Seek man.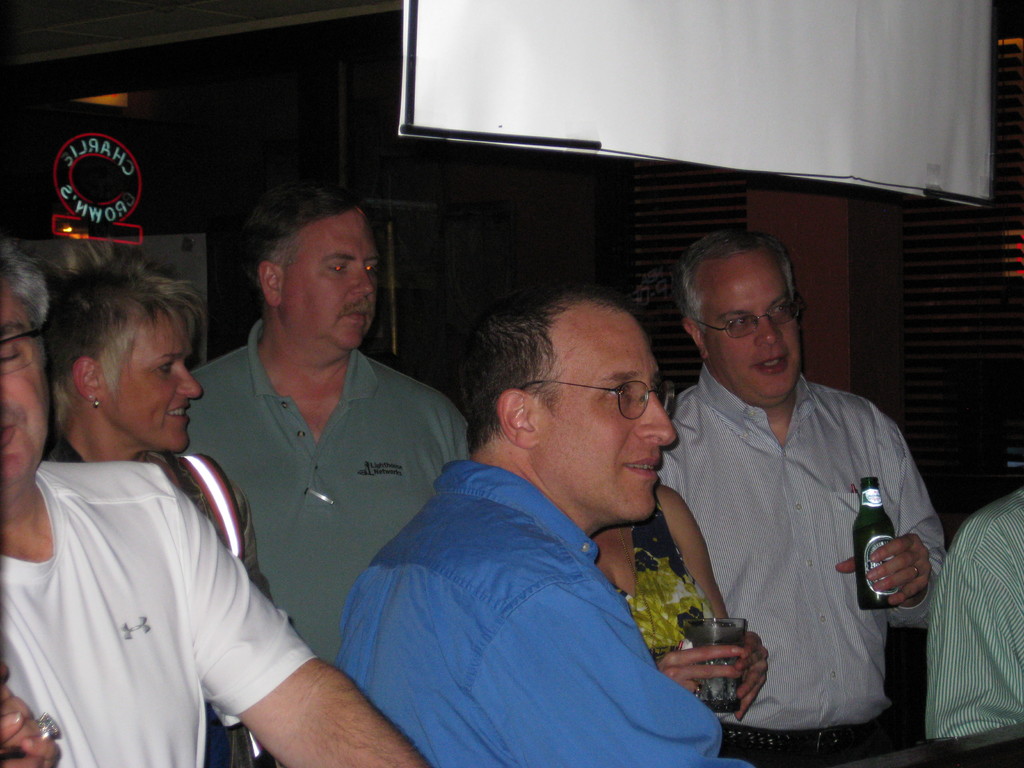
{"x1": 658, "y1": 231, "x2": 938, "y2": 764}.
